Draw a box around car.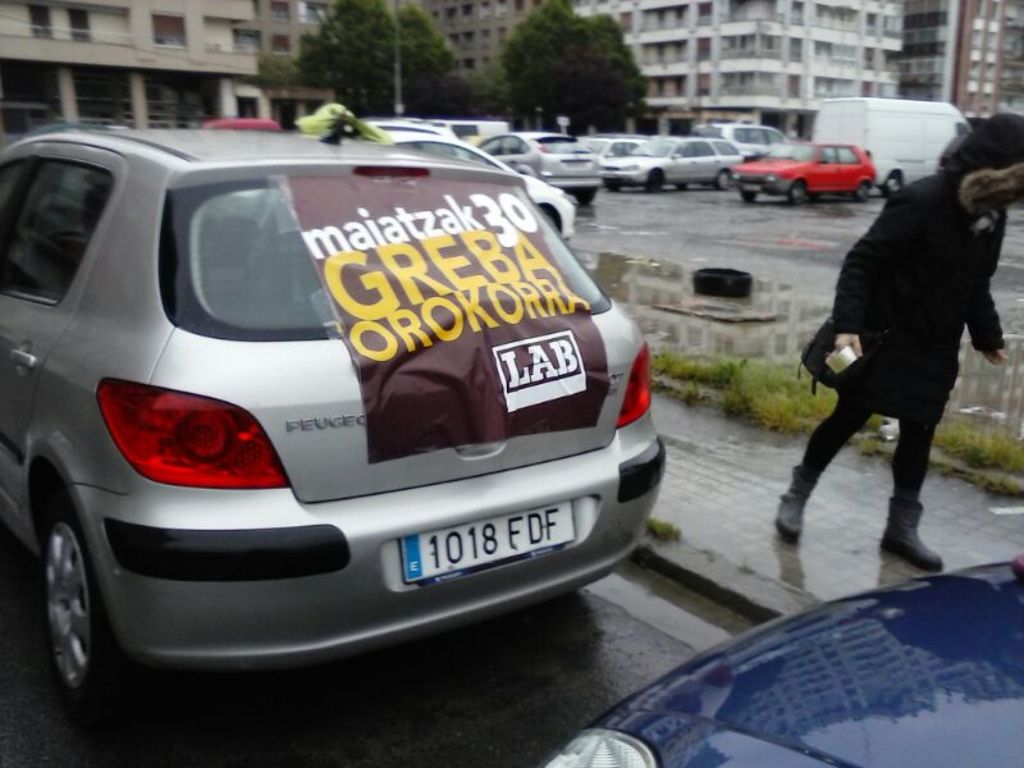
(532,554,1023,767).
